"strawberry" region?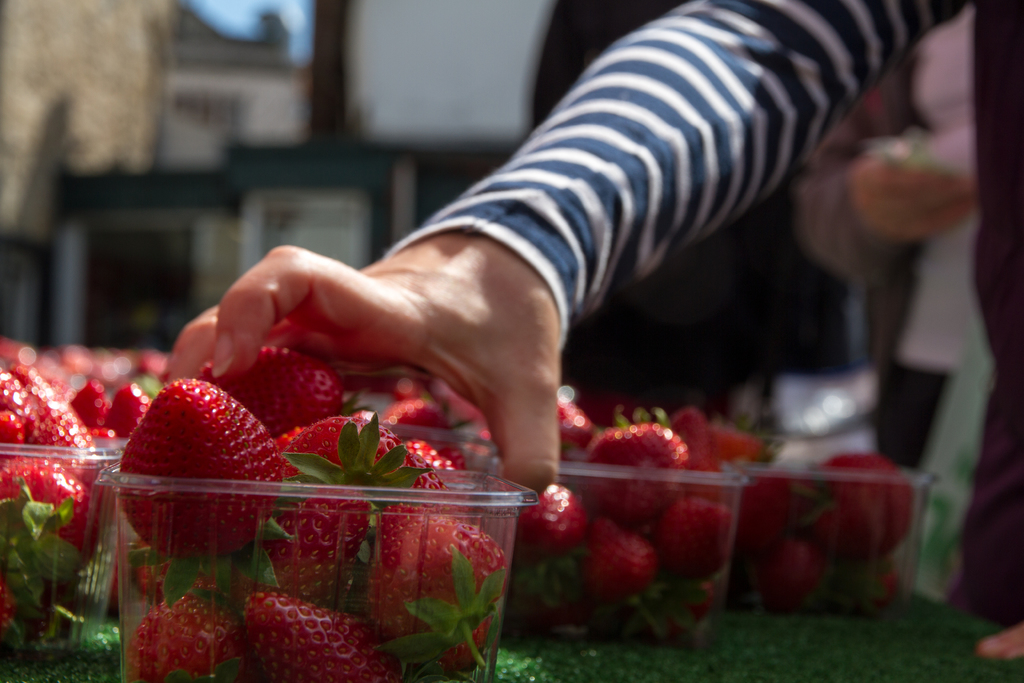
bbox=(537, 464, 586, 557)
